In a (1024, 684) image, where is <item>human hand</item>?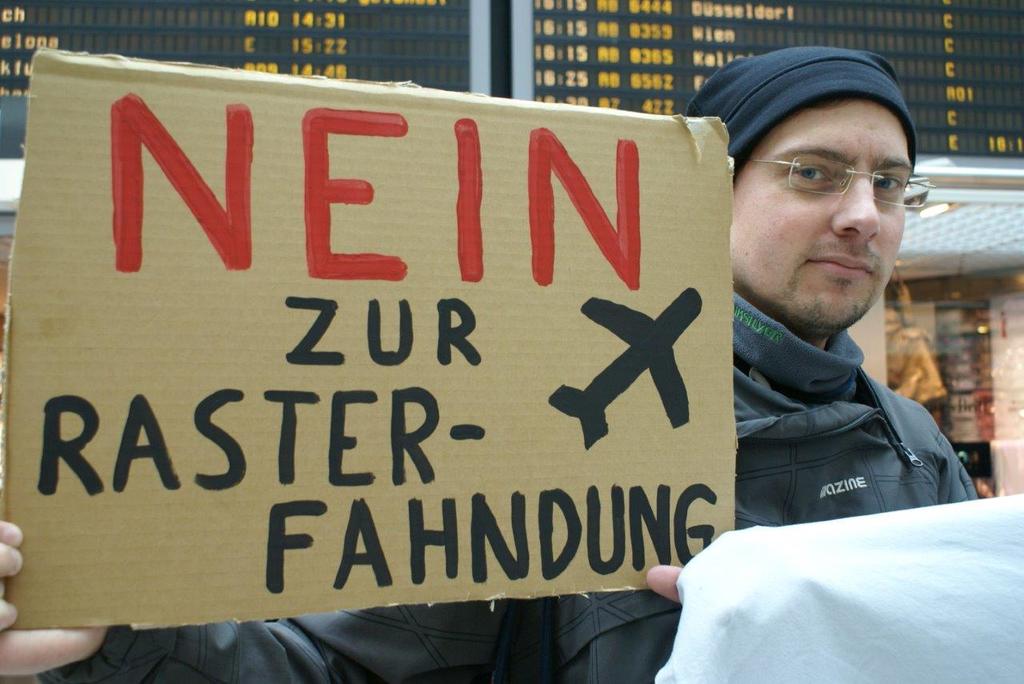
bbox=(643, 561, 682, 603).
